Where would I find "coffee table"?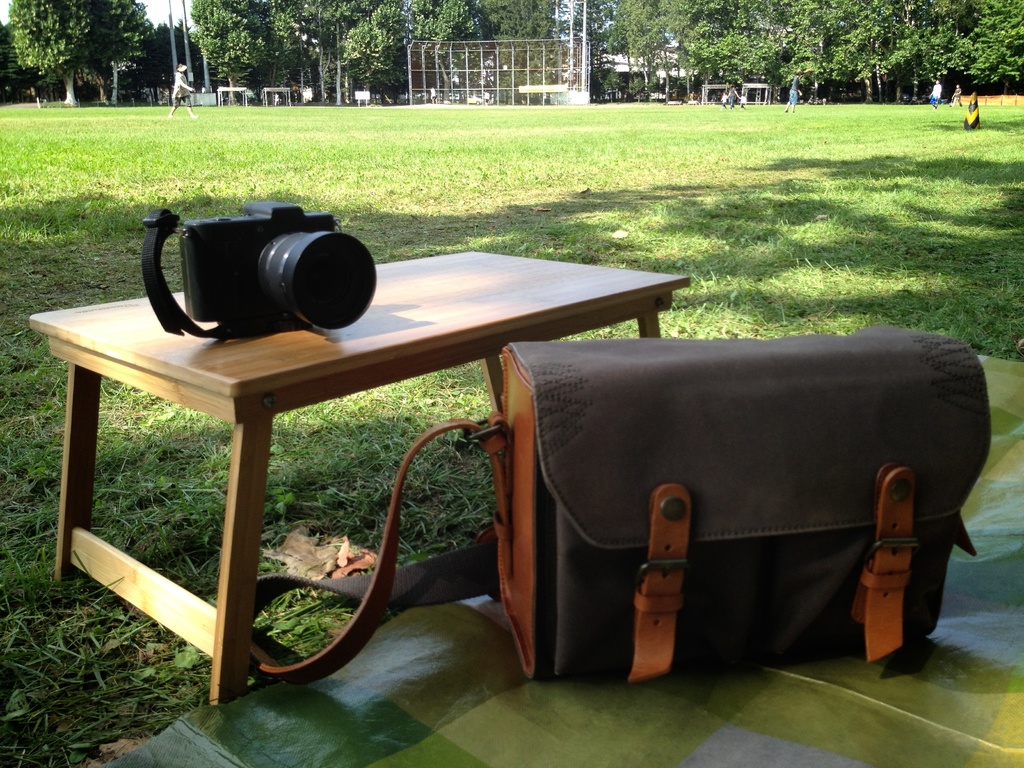
At [left=28, top=250, right=686, bottom=714].
